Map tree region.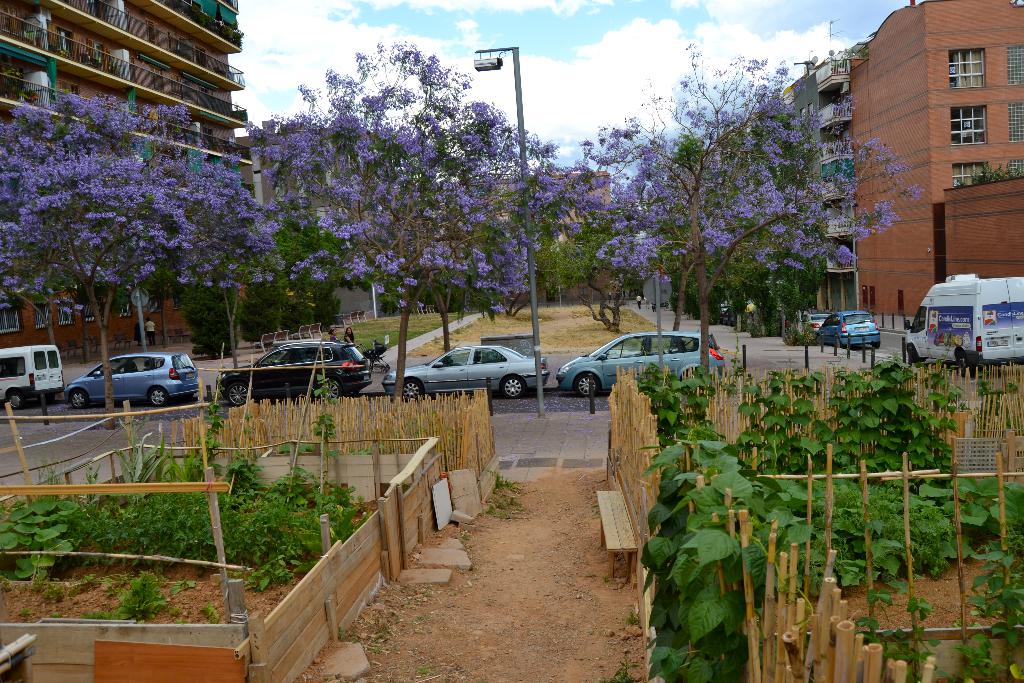
Mapped to detection(607, 45, 906, 360).
